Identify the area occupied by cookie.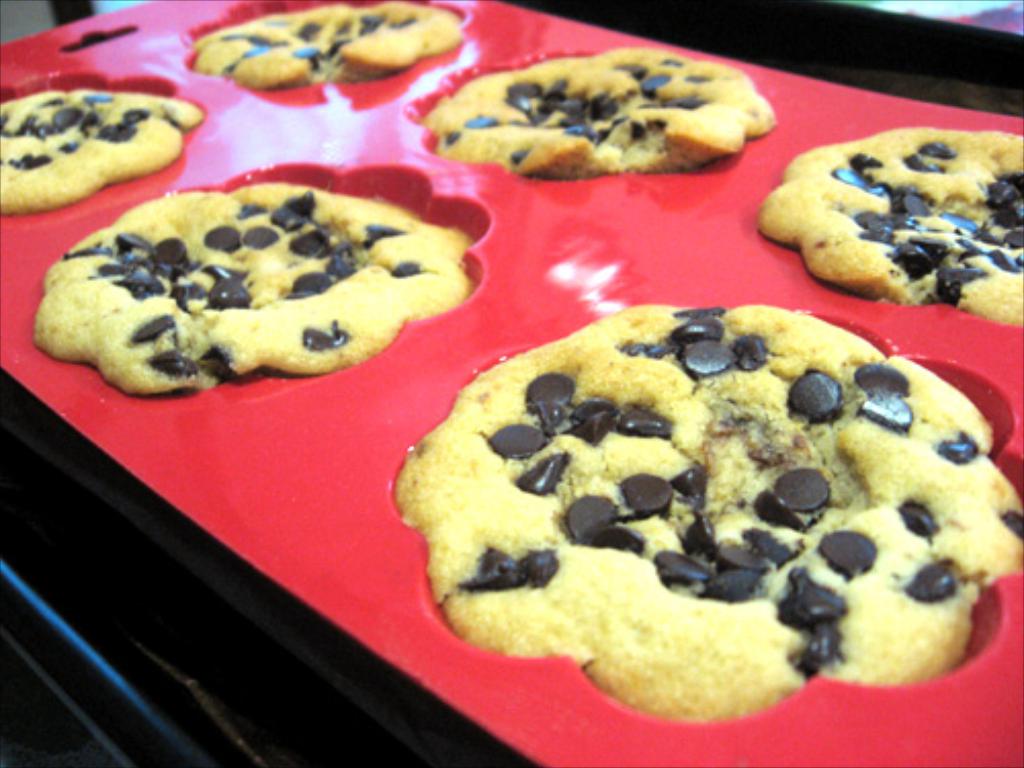
Area: x1=33, y1=180, x2=473, y2=397.
